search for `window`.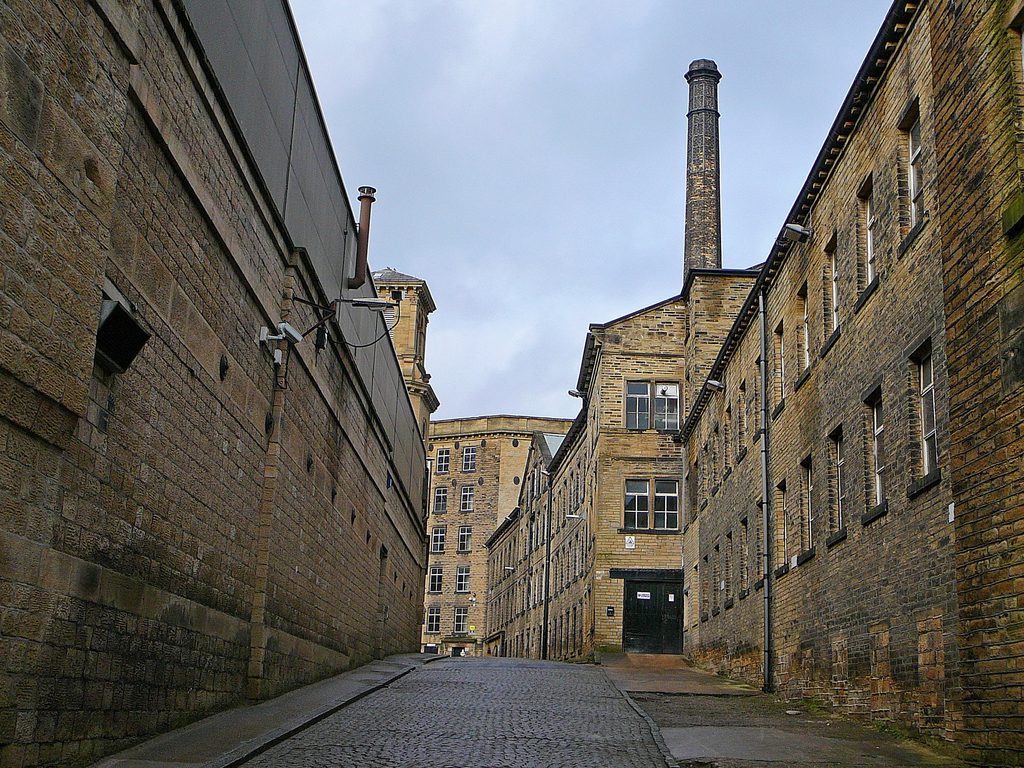
Found at <region>461, 445, 474, 472</region>.
